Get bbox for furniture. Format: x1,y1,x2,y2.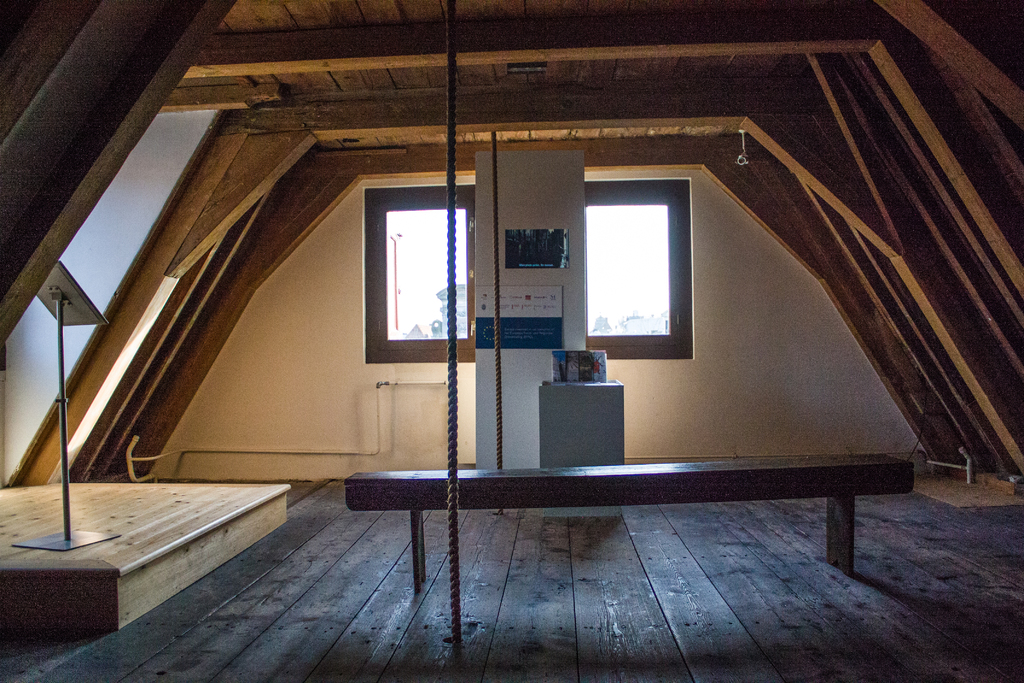
541,377,623,518.
